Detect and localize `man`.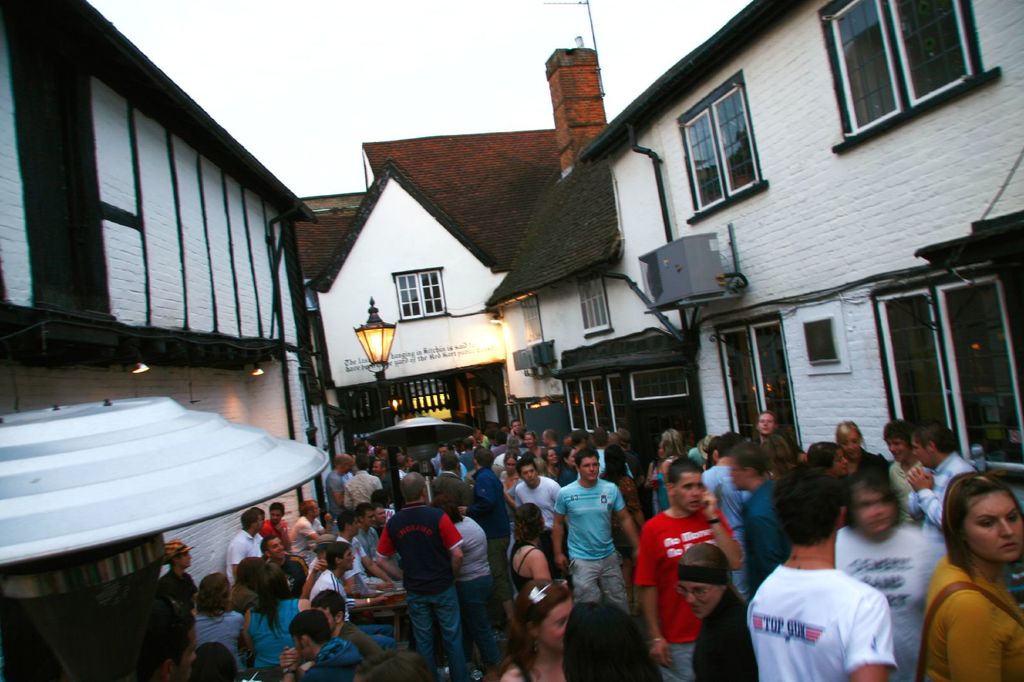
Localized at locate(632, 456, 744, 681).
